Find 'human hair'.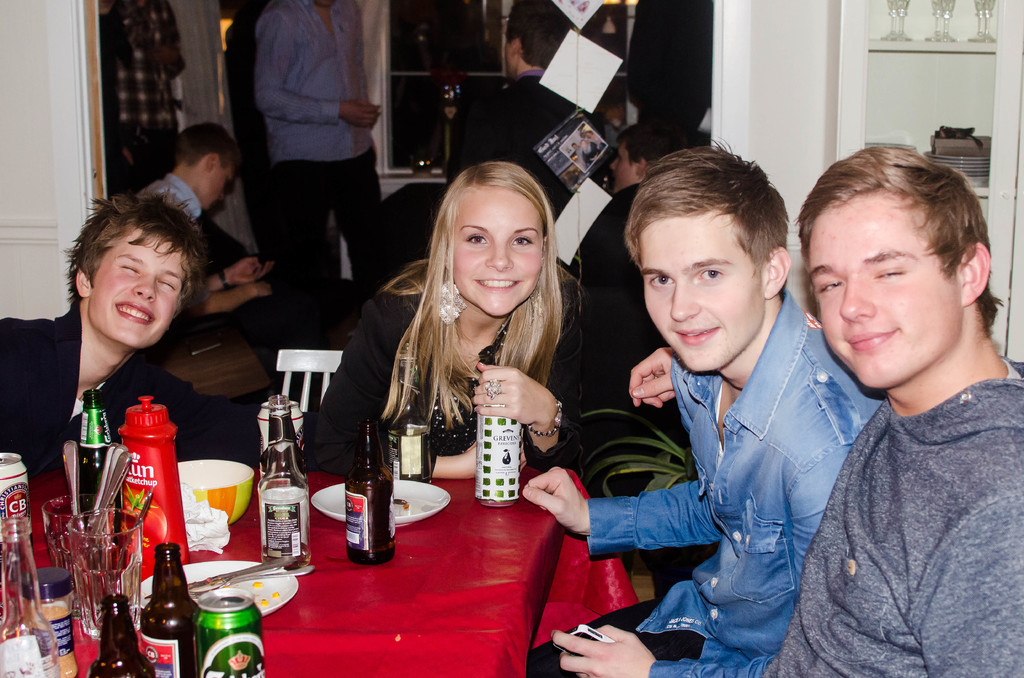
detection(175, 118, 241, 166).
